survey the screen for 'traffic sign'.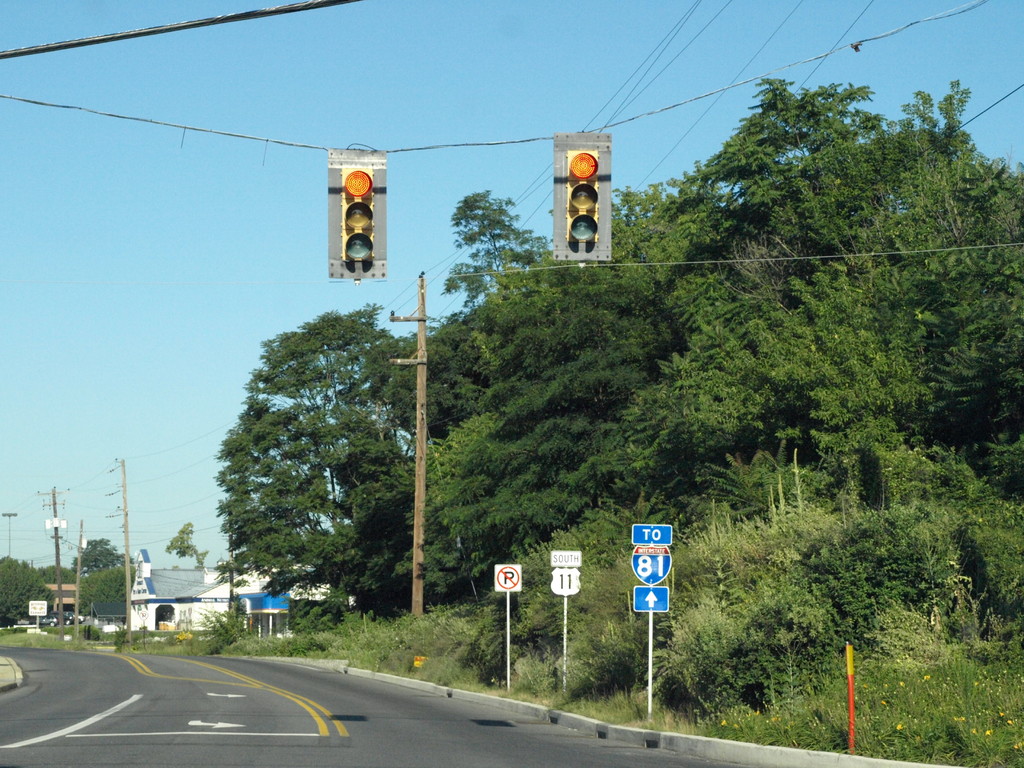
Survey found: bbox(134, 569, 161, 603).
